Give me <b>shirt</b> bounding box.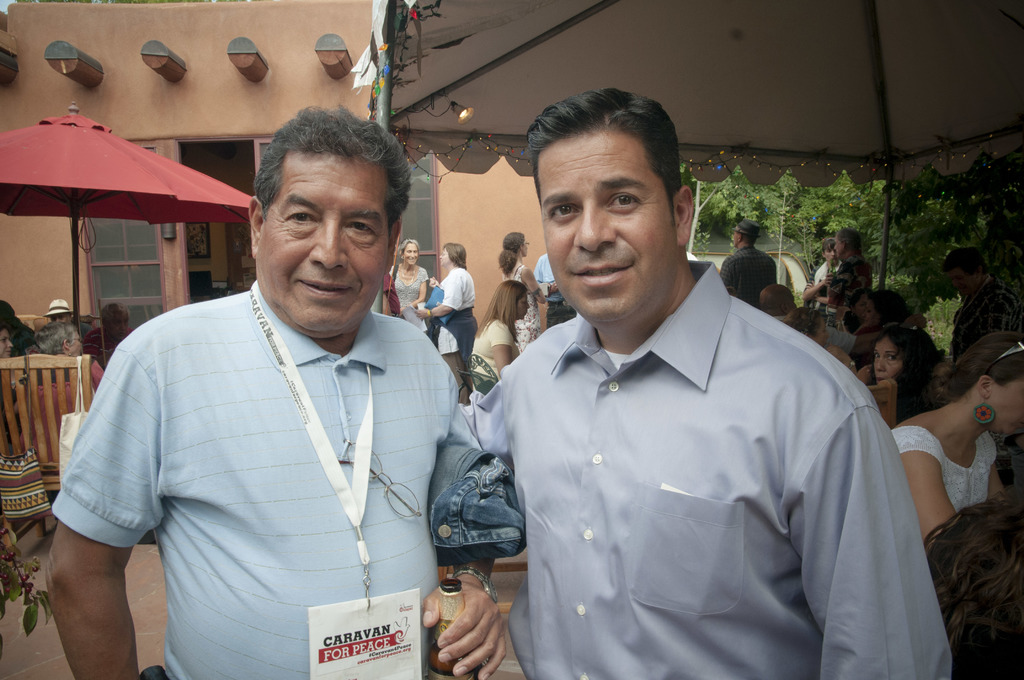
461:259:936:679.
